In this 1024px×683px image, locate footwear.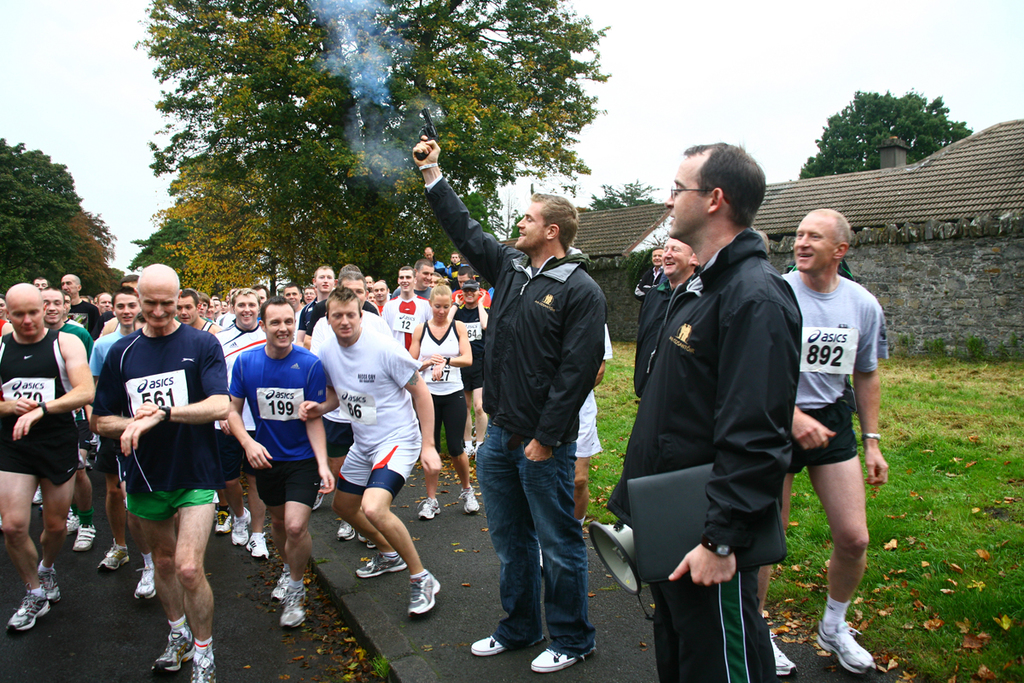
Bounding box: 33 484 41 503.
